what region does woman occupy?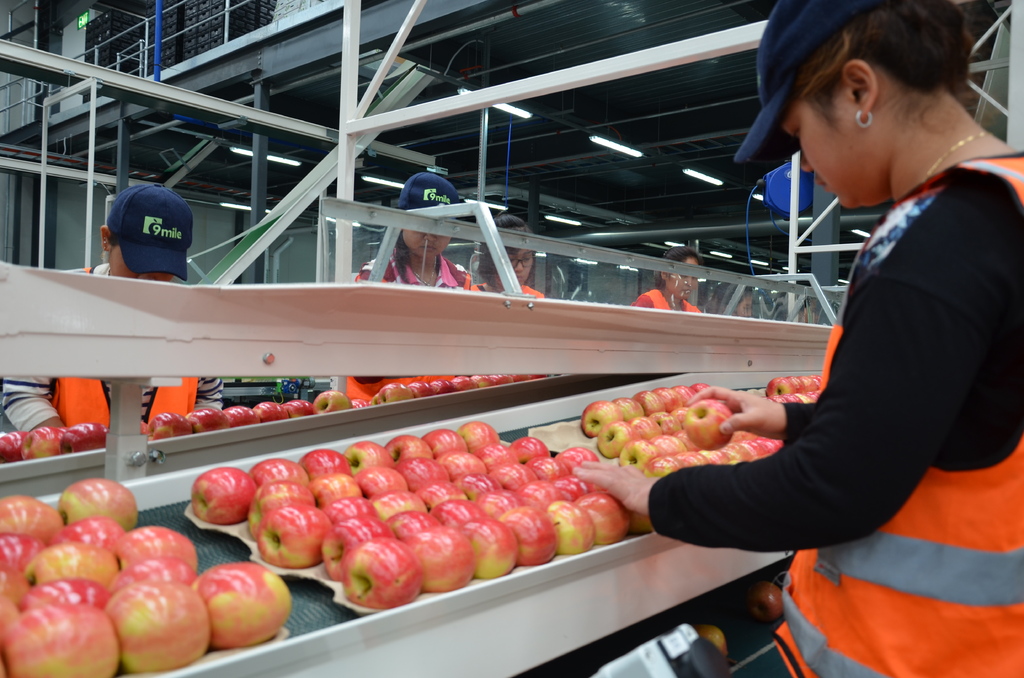
[left=708, top=17, right=1023, bottom=631].
